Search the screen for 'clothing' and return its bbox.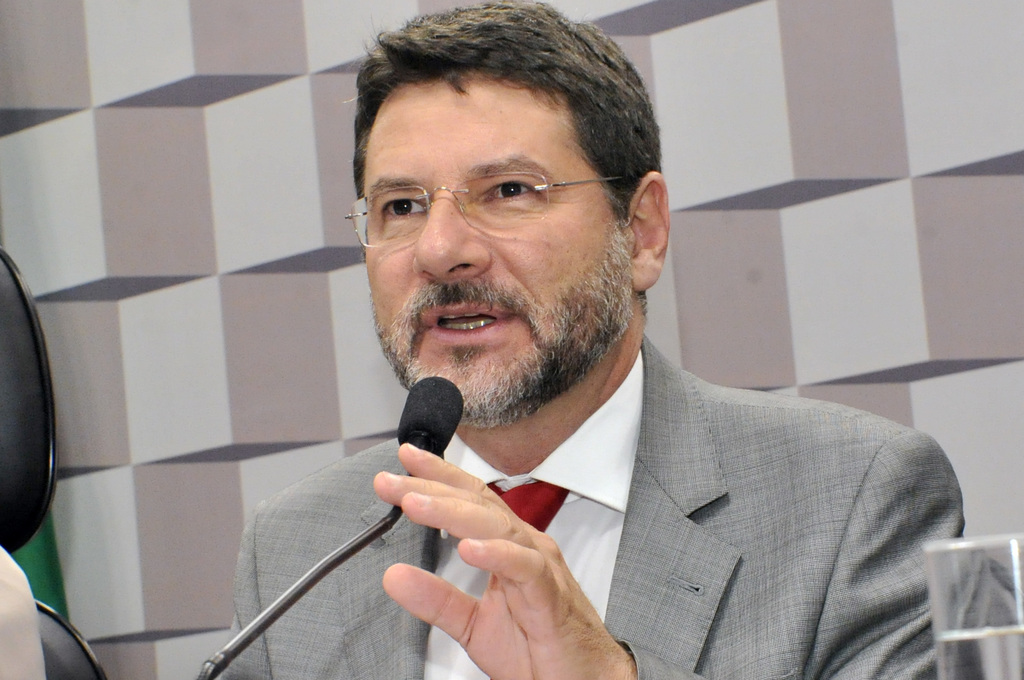
Found: left=307, top=232, right=940, bottom=677.
